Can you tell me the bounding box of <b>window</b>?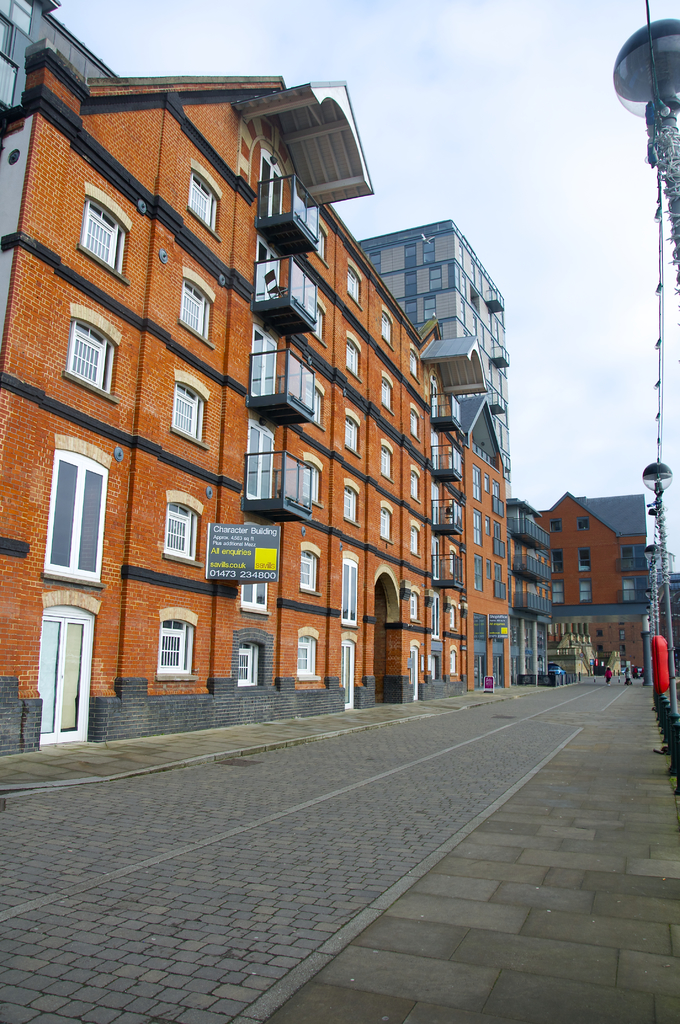
BBox(428, 260, 453, 288).
